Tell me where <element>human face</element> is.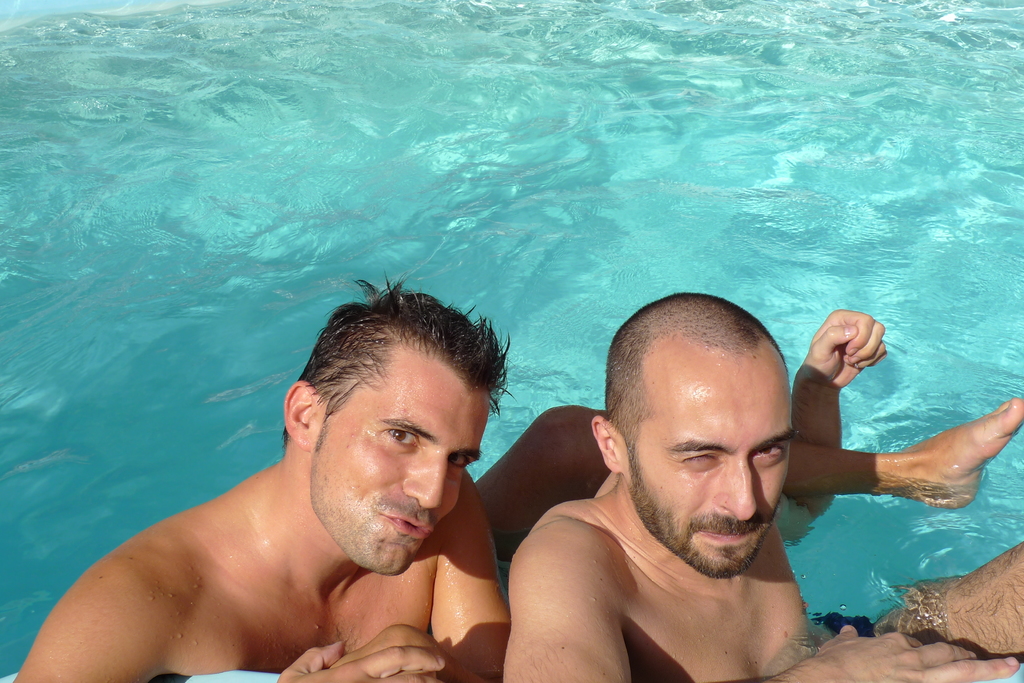
<element>human face</element> is at locate(317, 351, 493, 579).
